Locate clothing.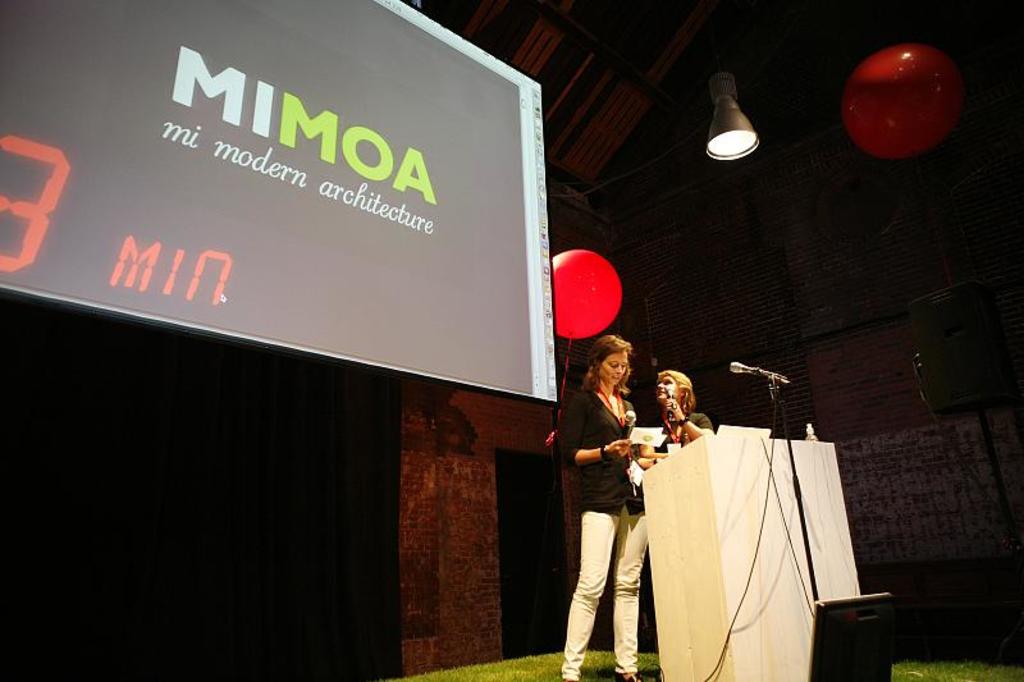
Bounding box: 566/369/669/640.
